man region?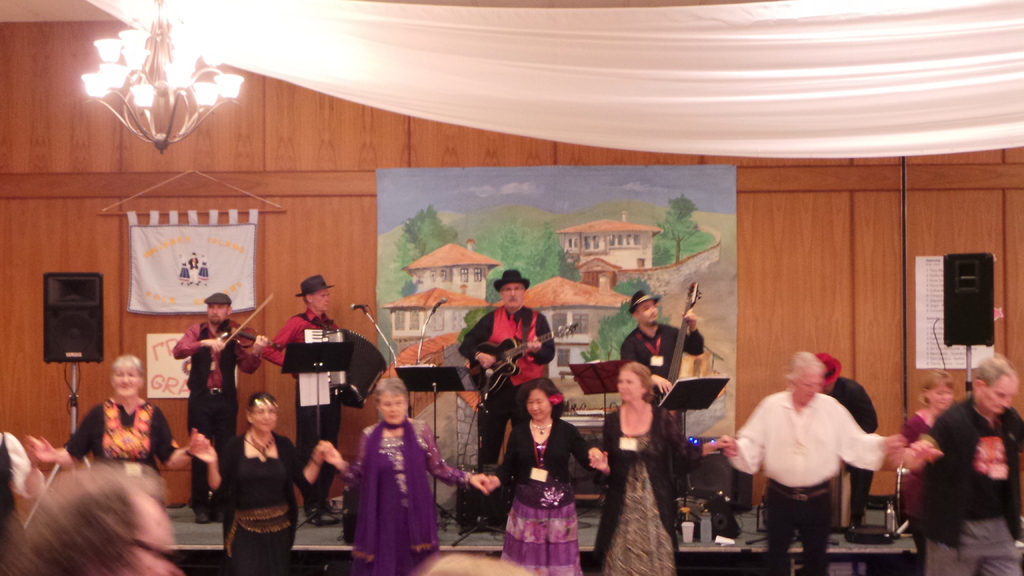
261, 275, 349, 527
